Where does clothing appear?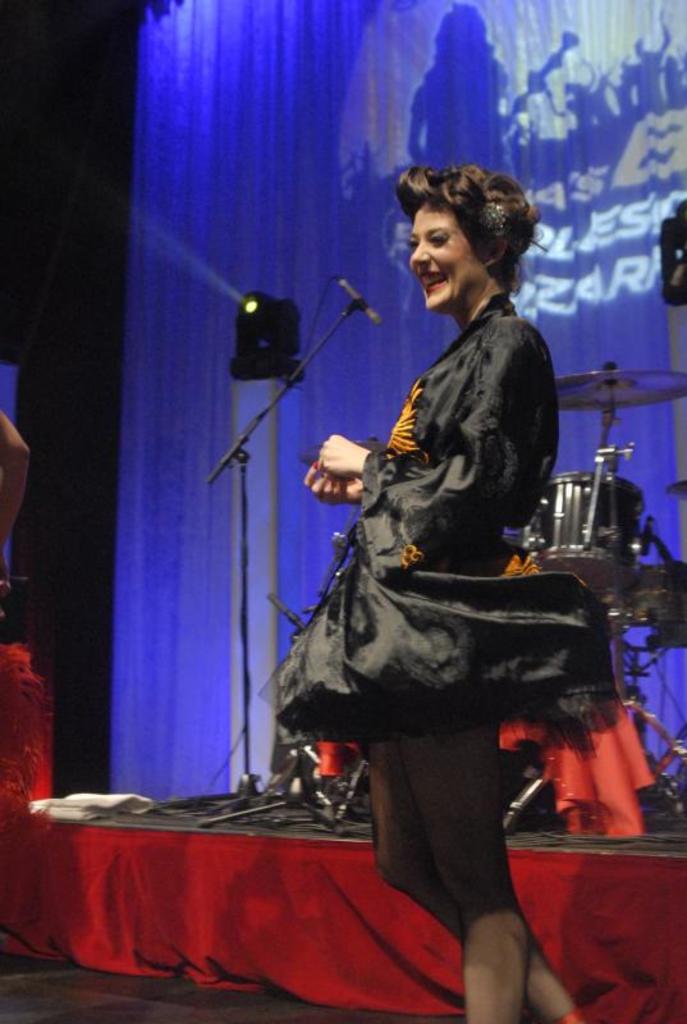
Appears at <box>260,279,573,947</box>.
